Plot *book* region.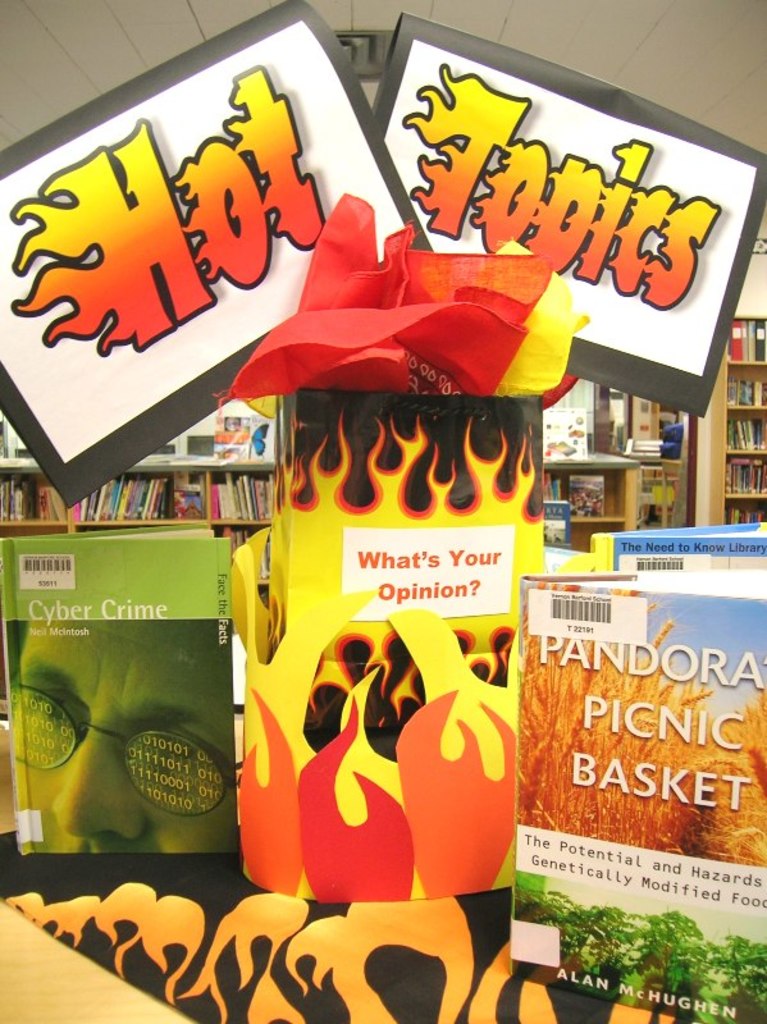
Plotted at detection(590, 513, 766, 563).
